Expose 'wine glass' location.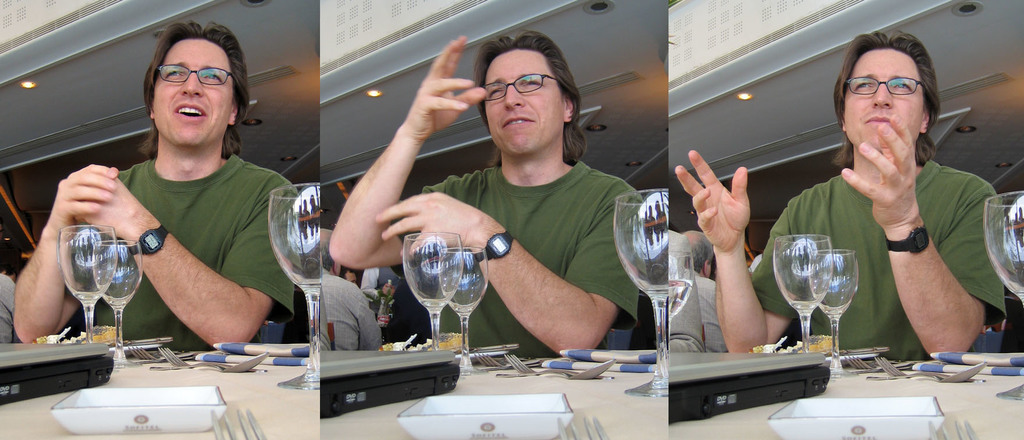
Exposed at [57, 224, 107, 346].
